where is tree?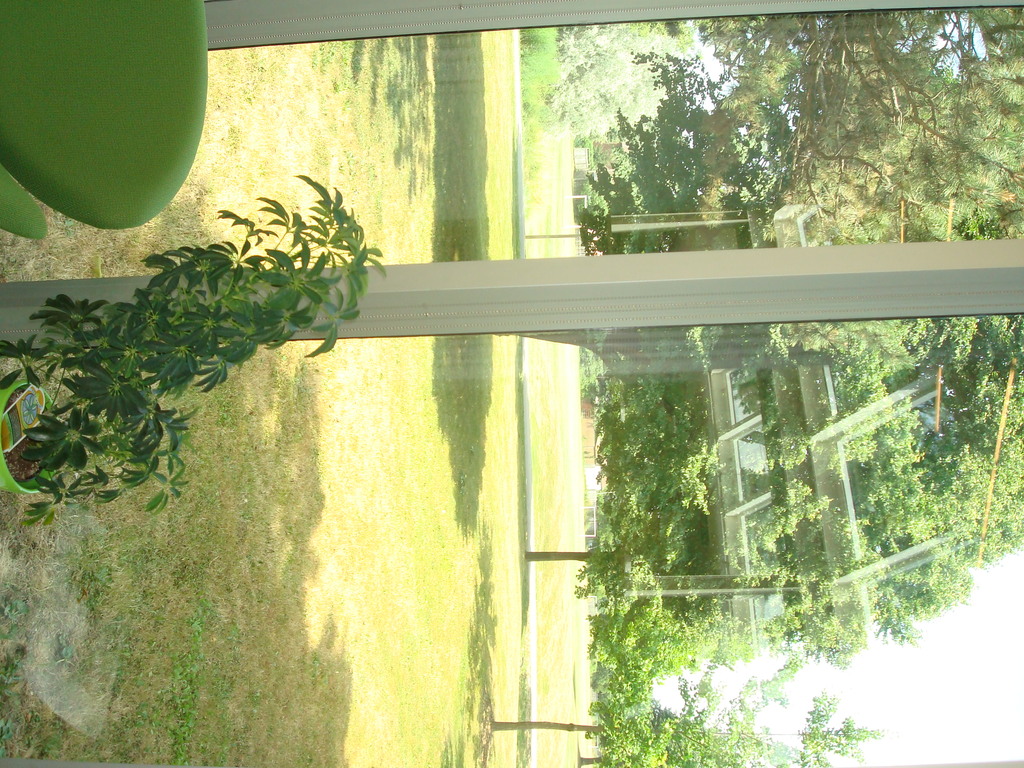
(567,627,890,767).
